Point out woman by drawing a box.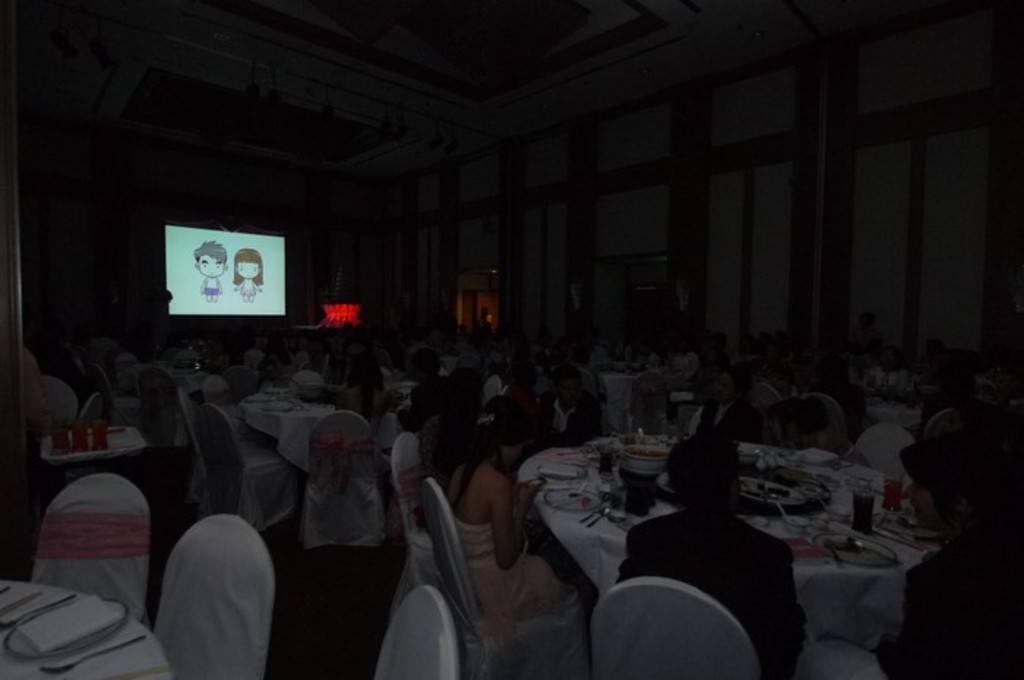
(449,402,547,648).
